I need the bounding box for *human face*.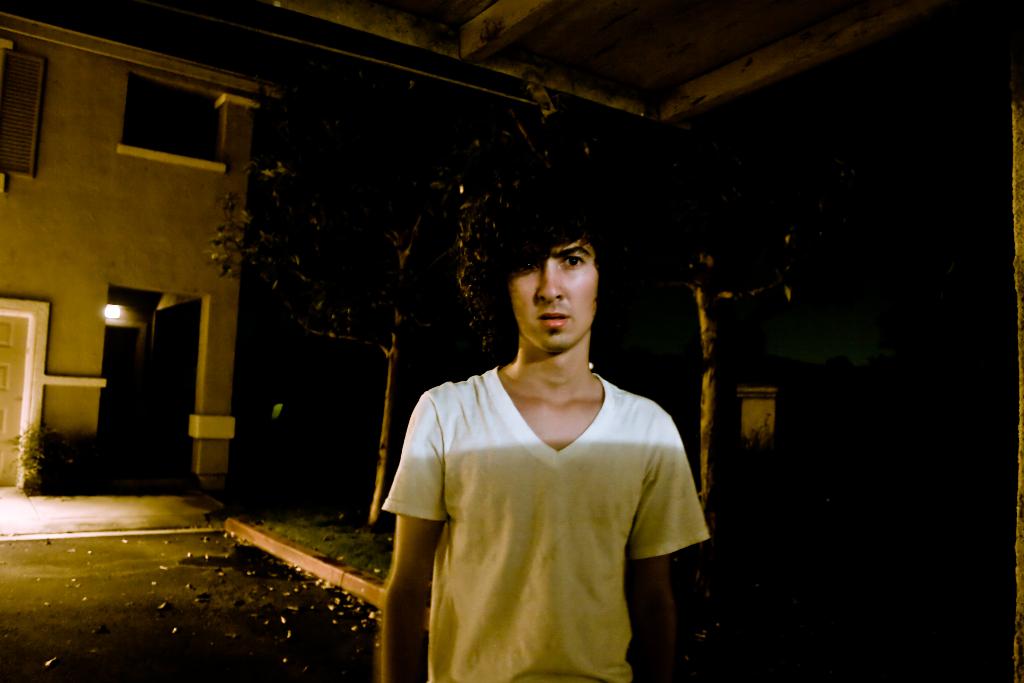
Here it is: Rect(510, 238, 595, 352).
